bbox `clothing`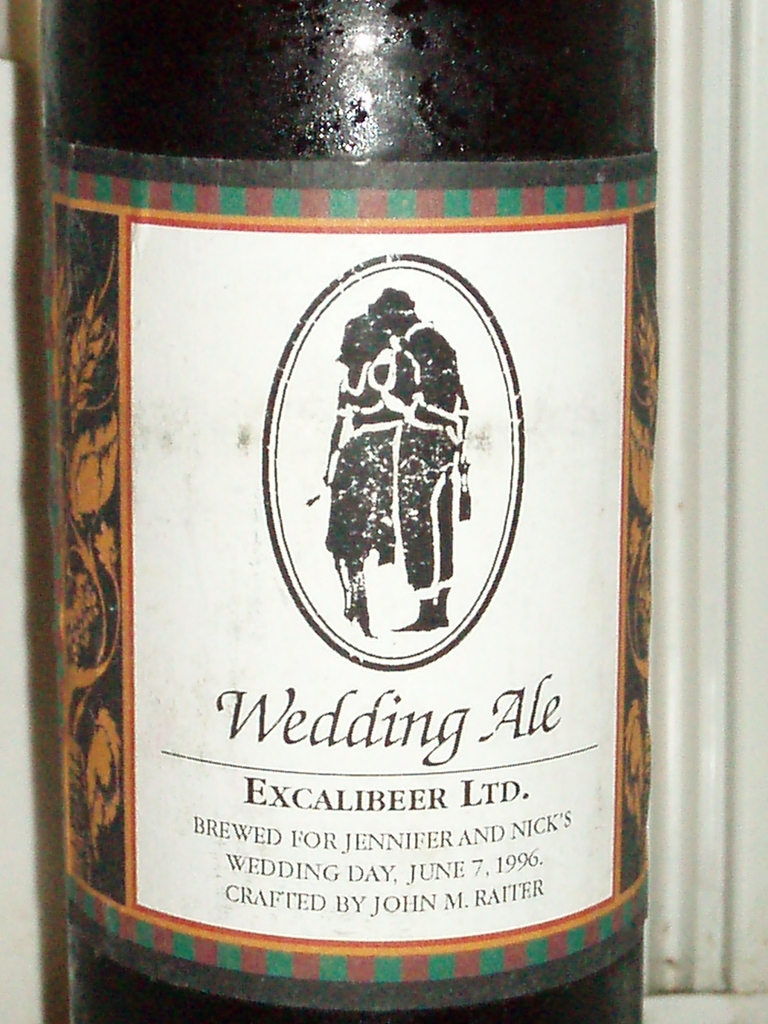
(x1=380, y1=319, x2=460, y2=603)
